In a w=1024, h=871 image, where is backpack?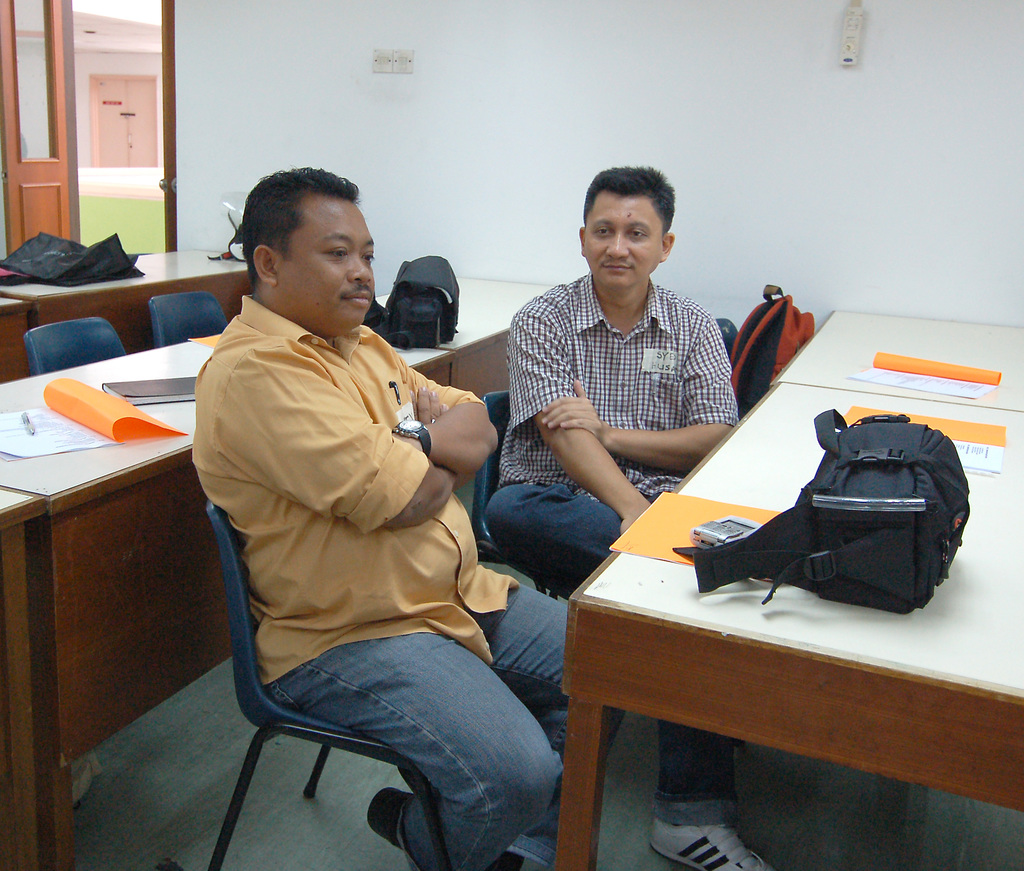
[left=719, top=280, right=812, bottom=410].
